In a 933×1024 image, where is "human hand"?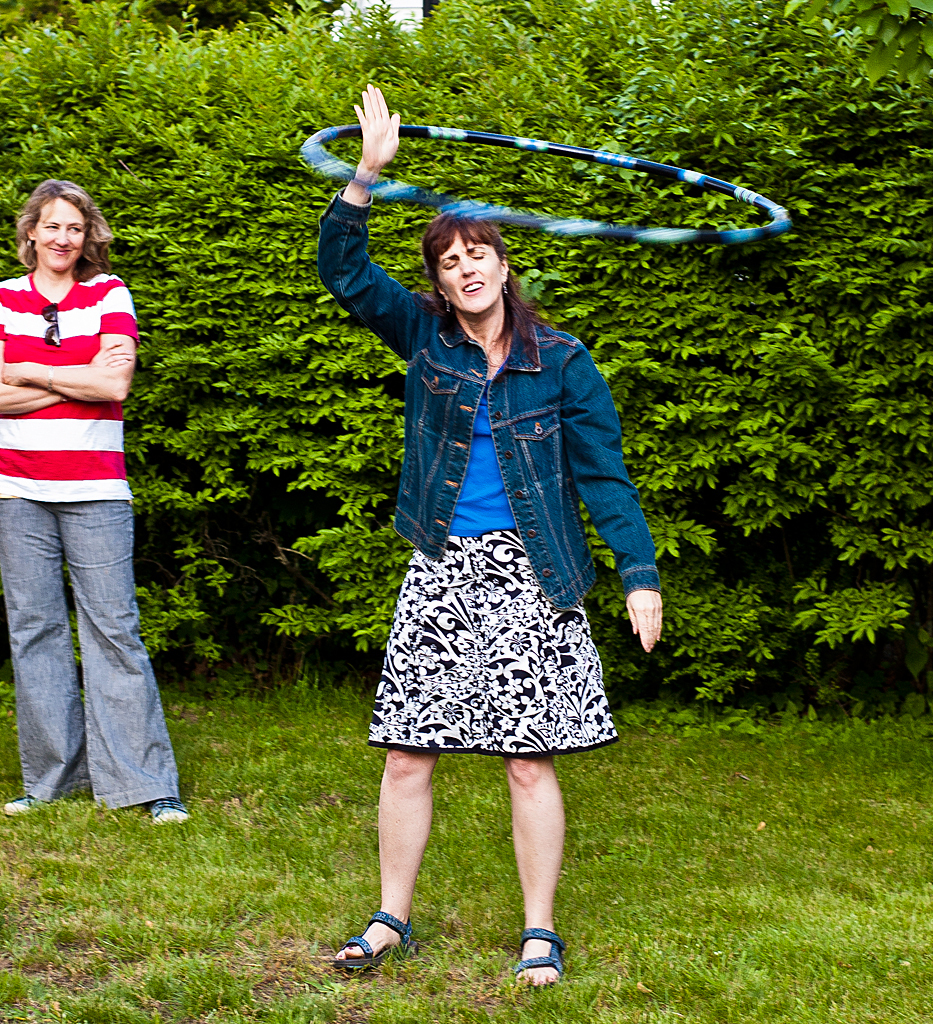
rect(623, 588, 666, 659).
